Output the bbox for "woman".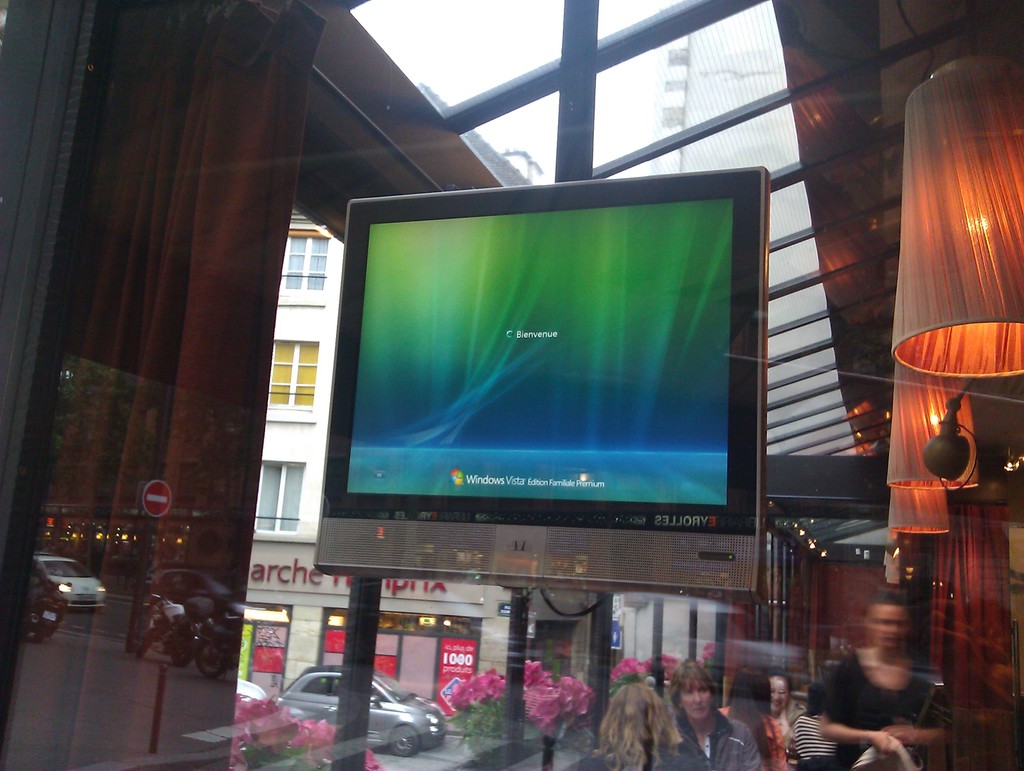
[x1=572, y1=688, x2=699, y2=770].
